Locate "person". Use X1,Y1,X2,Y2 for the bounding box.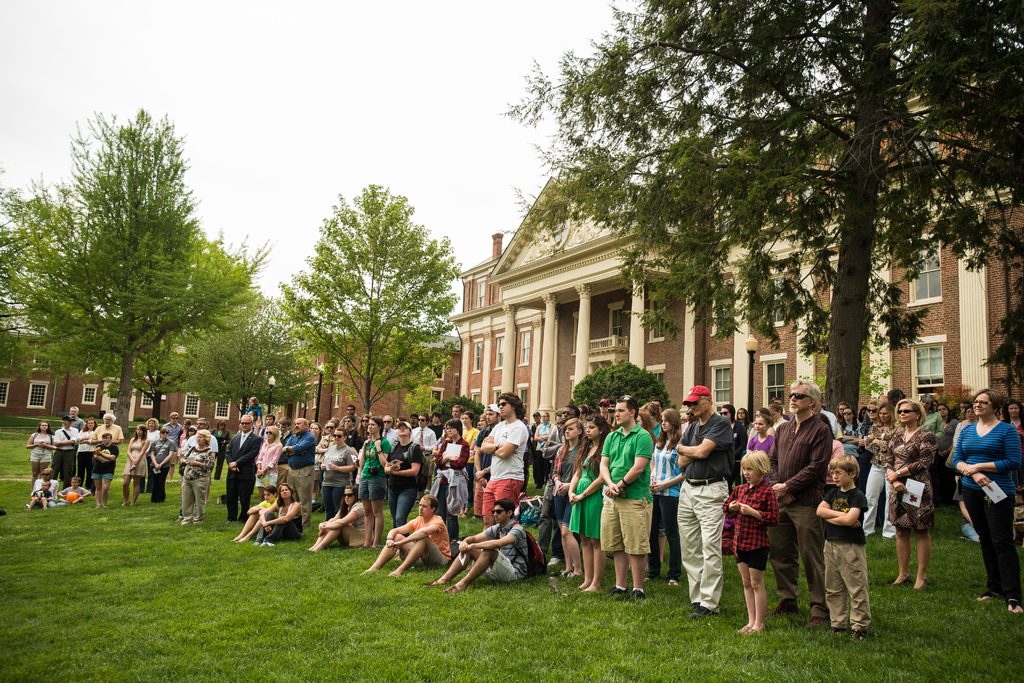
952,385,1014,586.
